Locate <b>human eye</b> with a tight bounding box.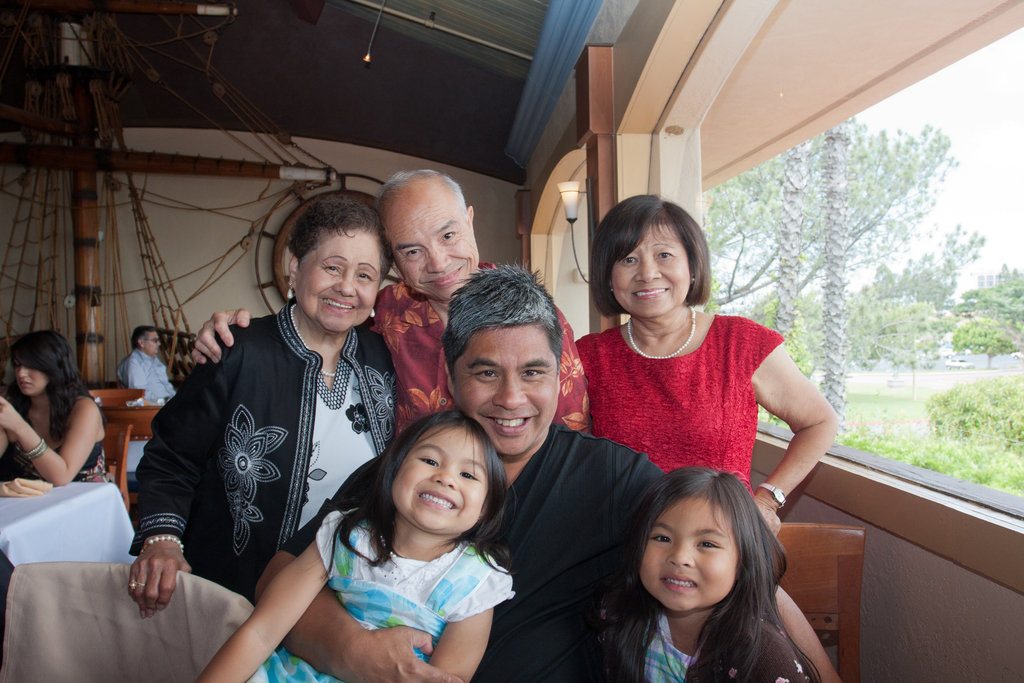
region(471, 368, 500, 383).
